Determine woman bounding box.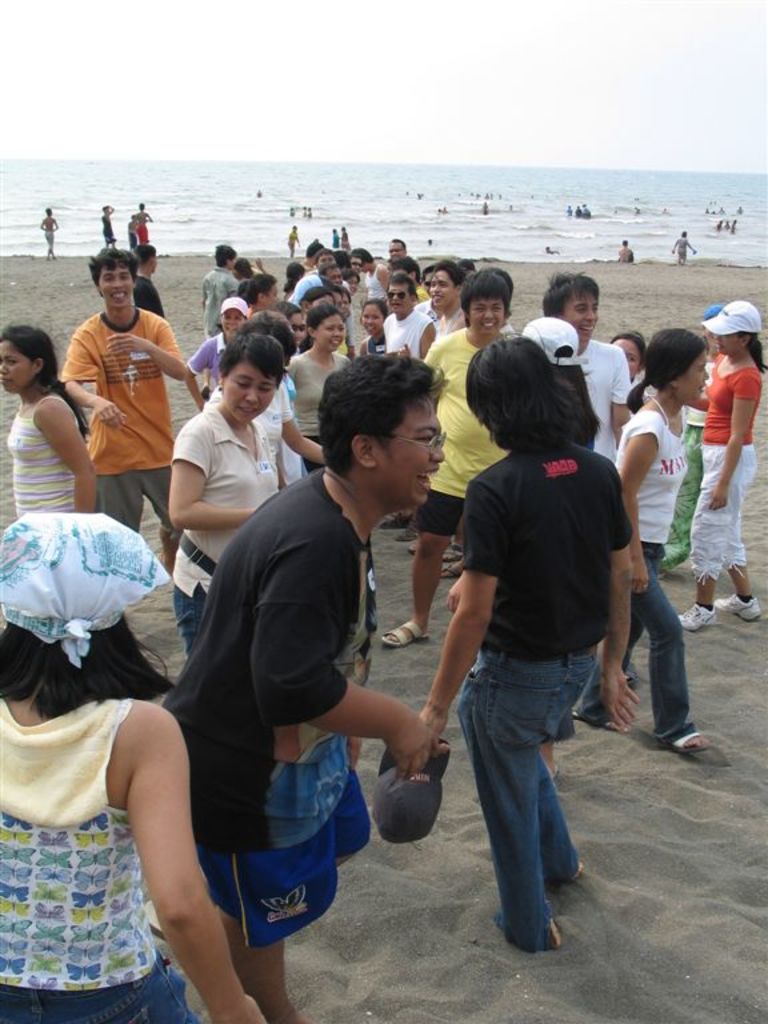
Determined: rect(184, 295, 260, 421).
